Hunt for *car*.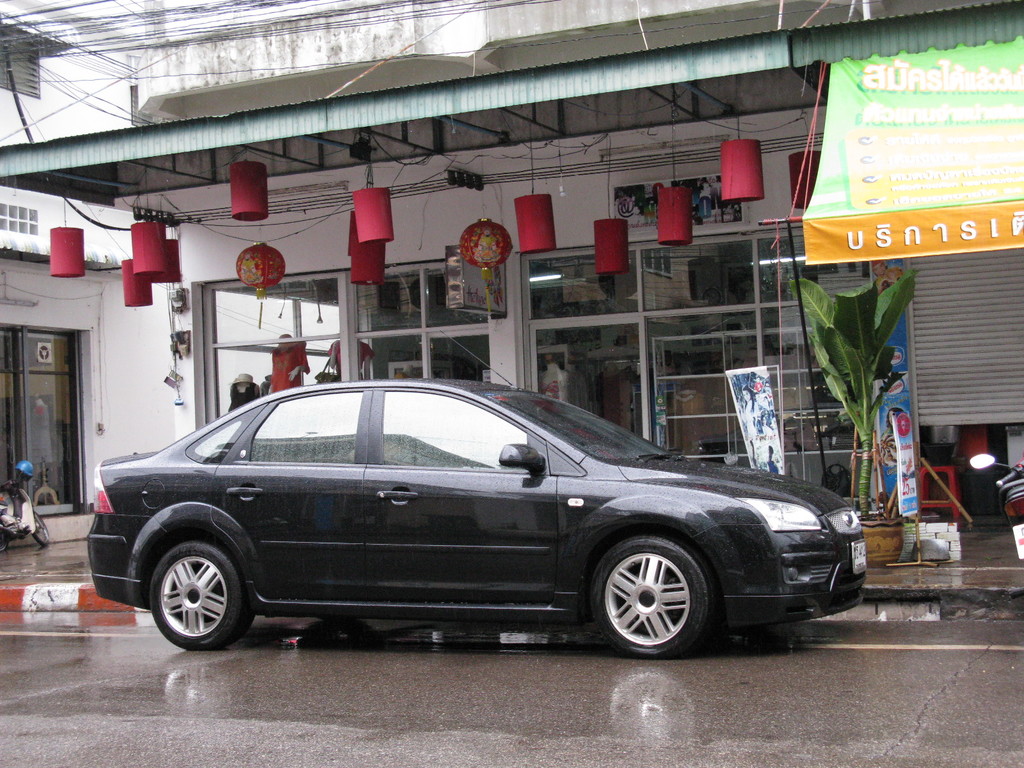
Hunted down at pyautogui.locateOnScreen(88, 337, 861, 658).
